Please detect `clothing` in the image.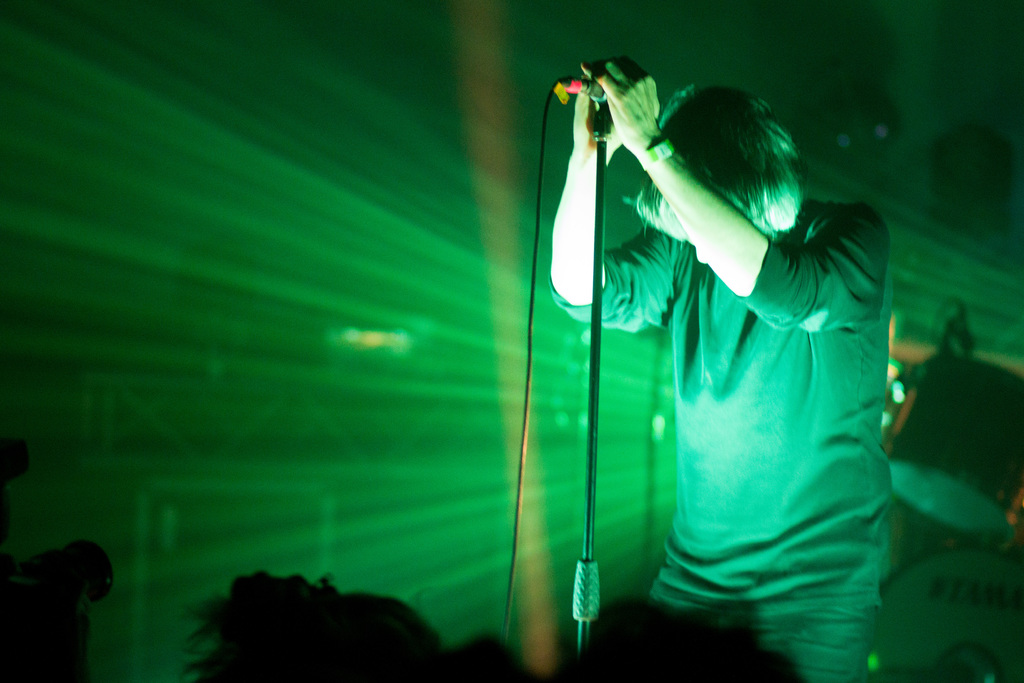
l=538, t=191, r=887, b=681.
